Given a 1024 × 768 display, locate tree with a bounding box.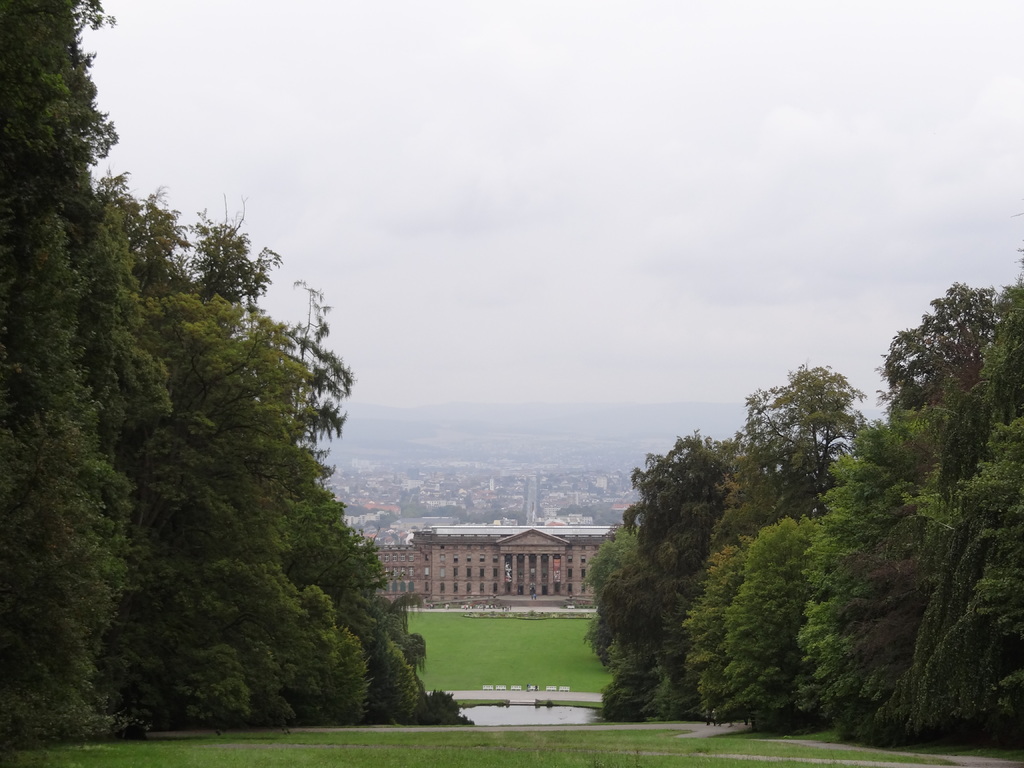
Located: (x1=281, y1=280, x2=477, y2=736).
